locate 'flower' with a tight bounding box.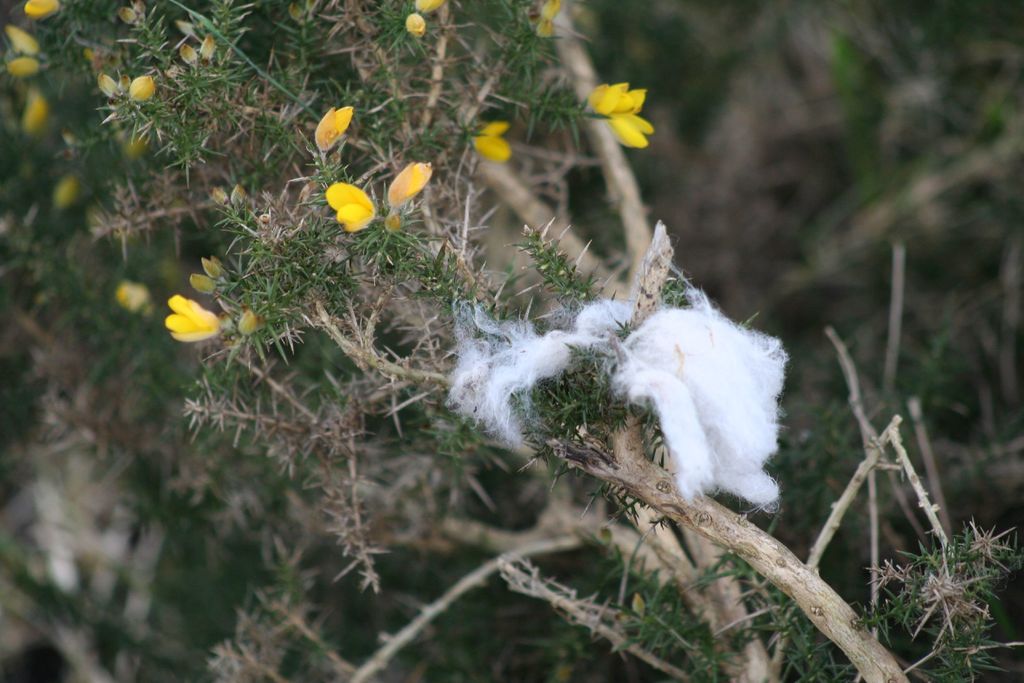
[x1=391, y1=163, x2=433, y2=204].
